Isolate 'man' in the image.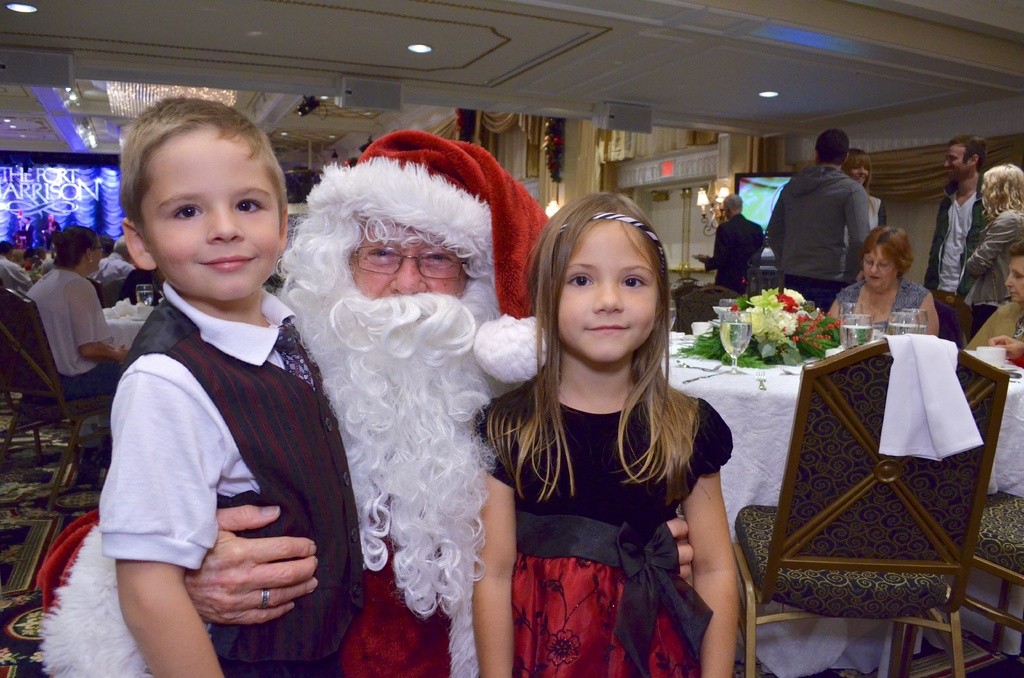
Isolated region: (928,136,991,336).
